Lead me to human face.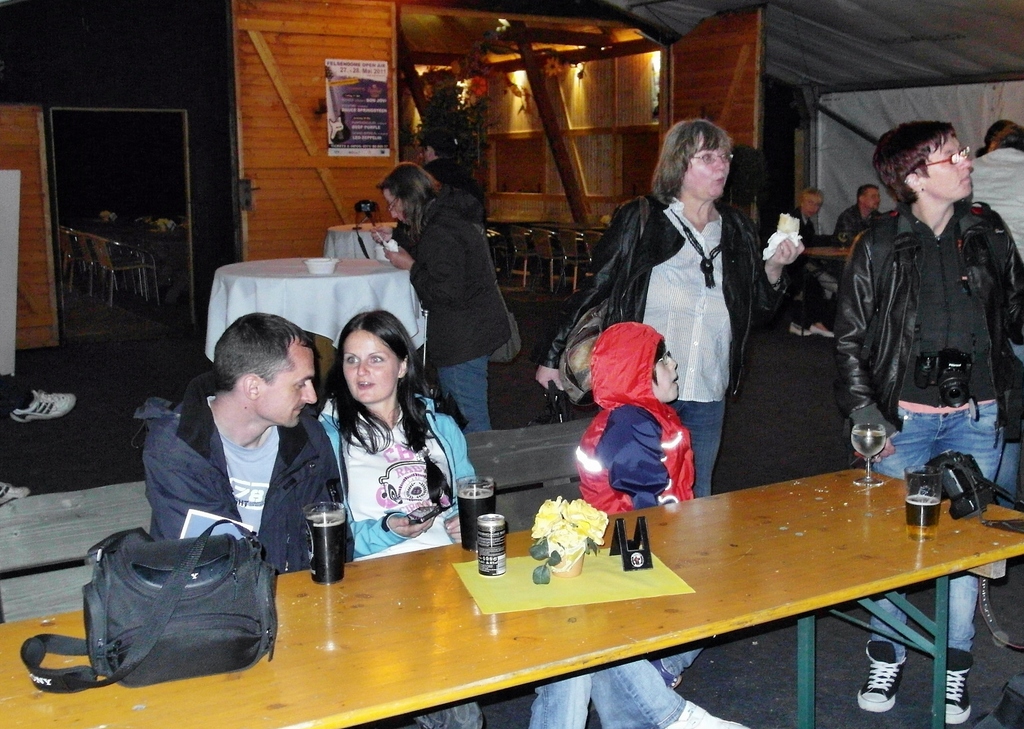
Lead to box(922, 132, 976, 196).
